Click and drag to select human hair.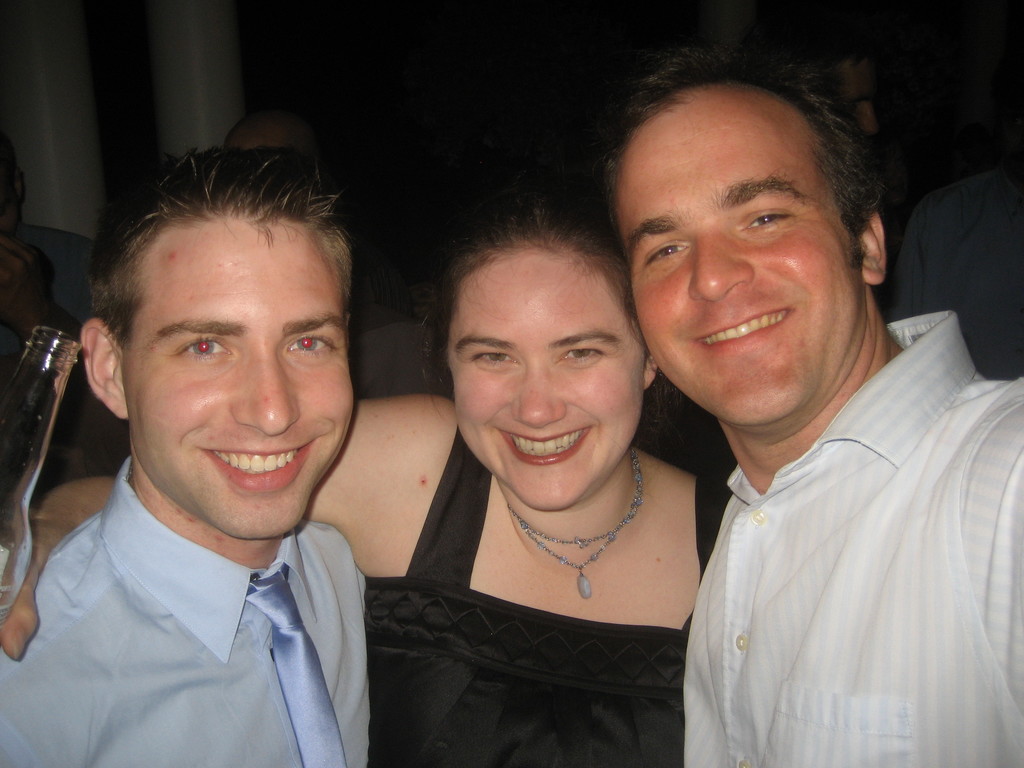
Selection: <box>426,206,648,377</box>.
